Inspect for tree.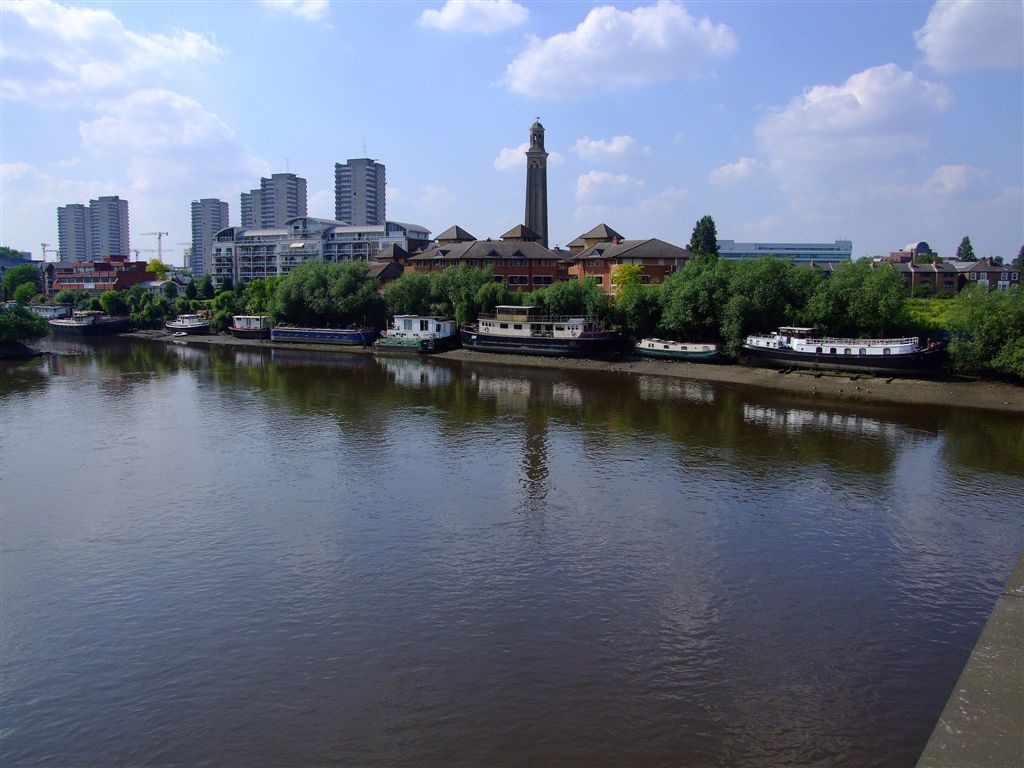
Inspection: x1=52, y1=288, x2=92, y2=304.
